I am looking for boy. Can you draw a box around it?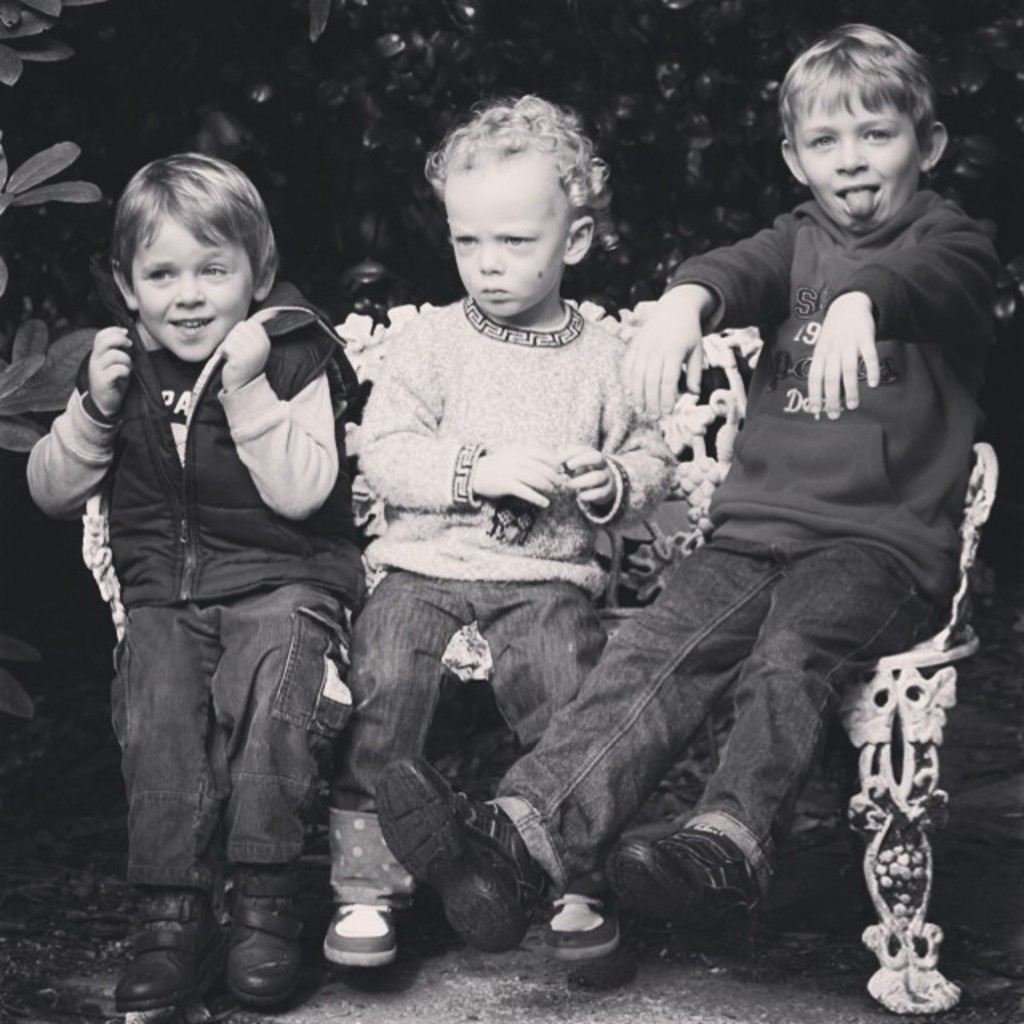
Sure, the bounding box is 373,32,1013,957.
